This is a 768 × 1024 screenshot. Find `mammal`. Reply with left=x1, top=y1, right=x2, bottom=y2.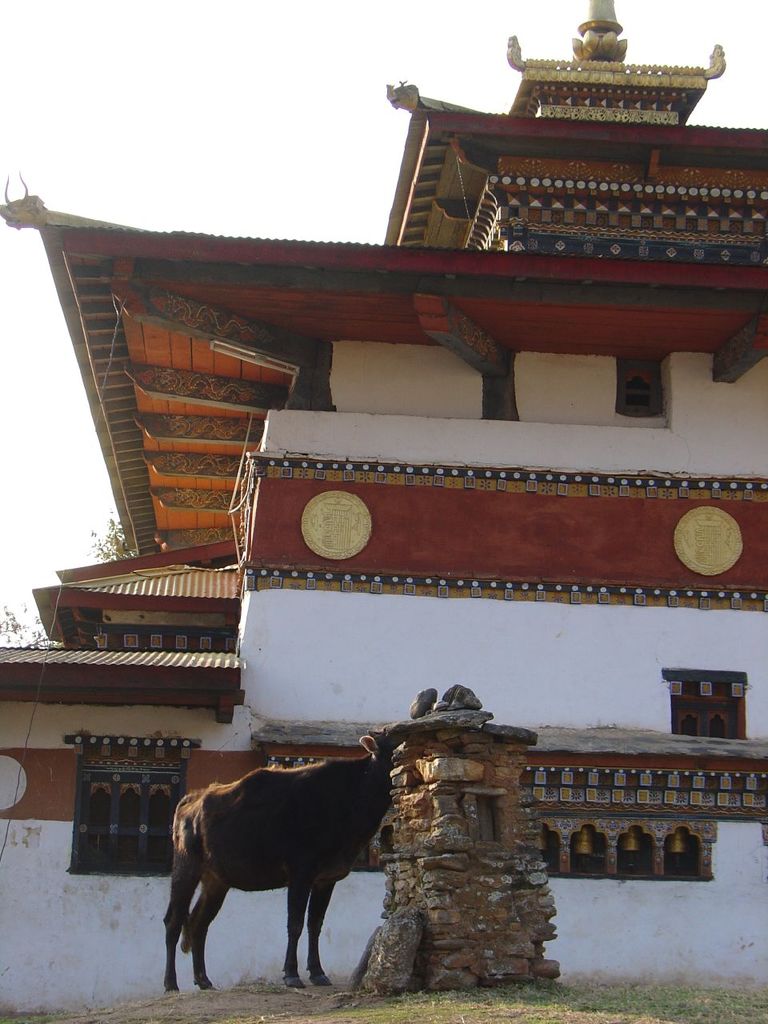
left=147, top=769, right=378, bottom=967.
